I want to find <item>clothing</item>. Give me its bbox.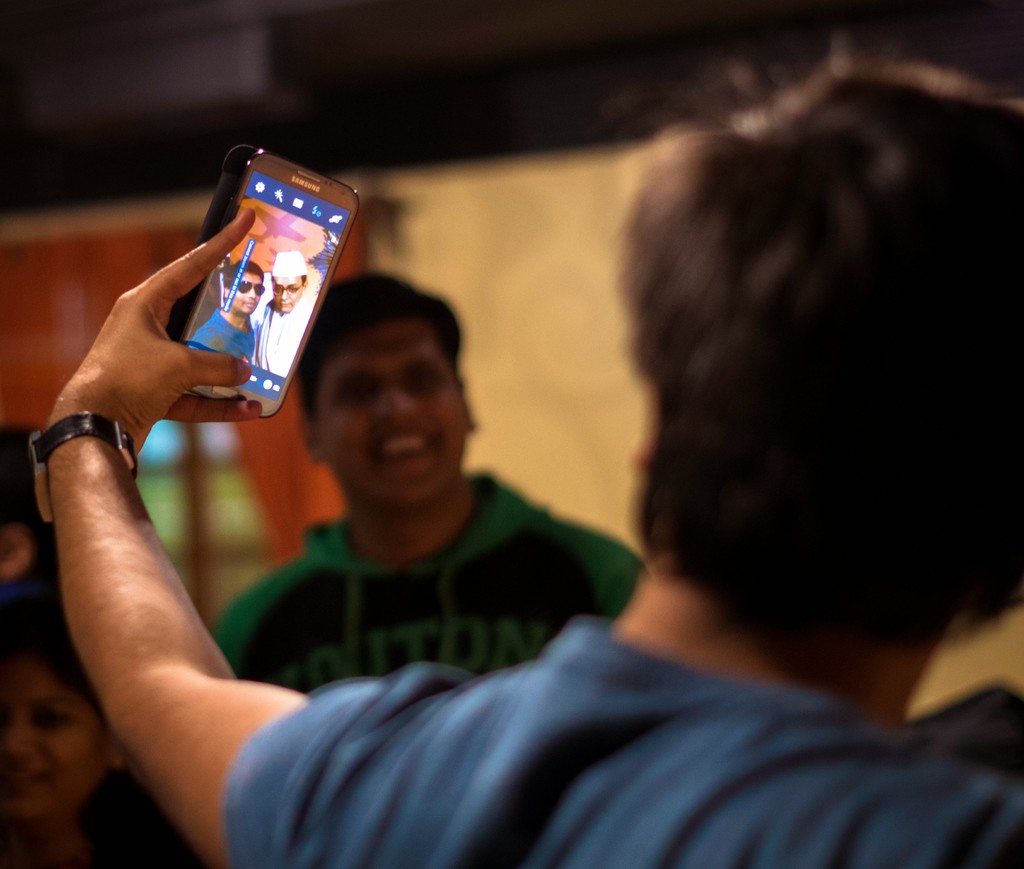
BBox(210, 497, 650, 664).
